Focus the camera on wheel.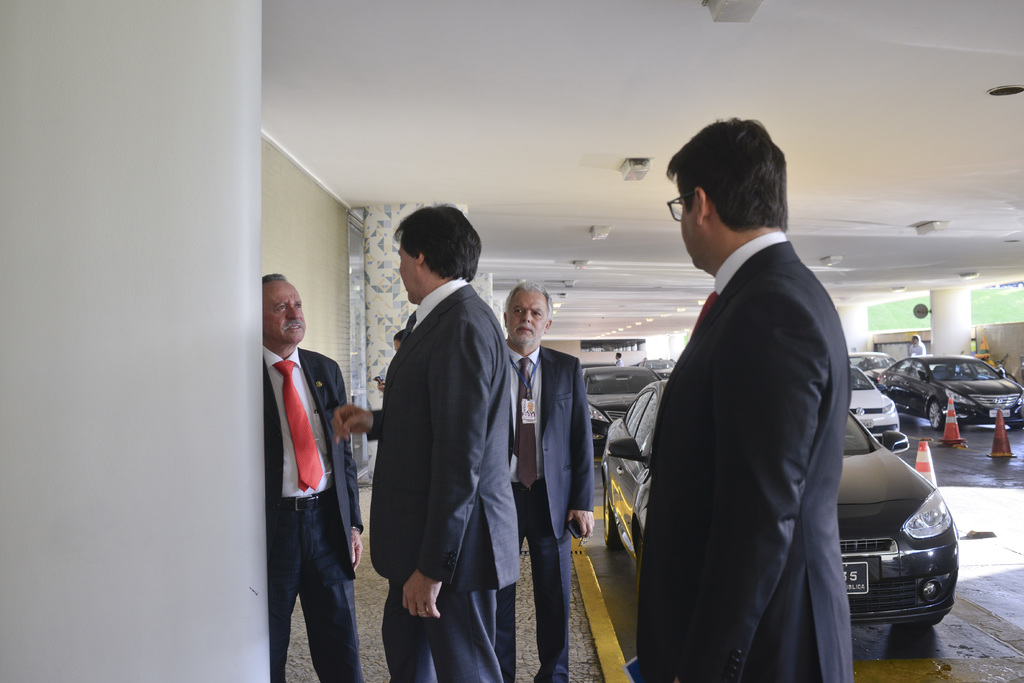
Focus region: BBox(900, 598, 953, 625).
